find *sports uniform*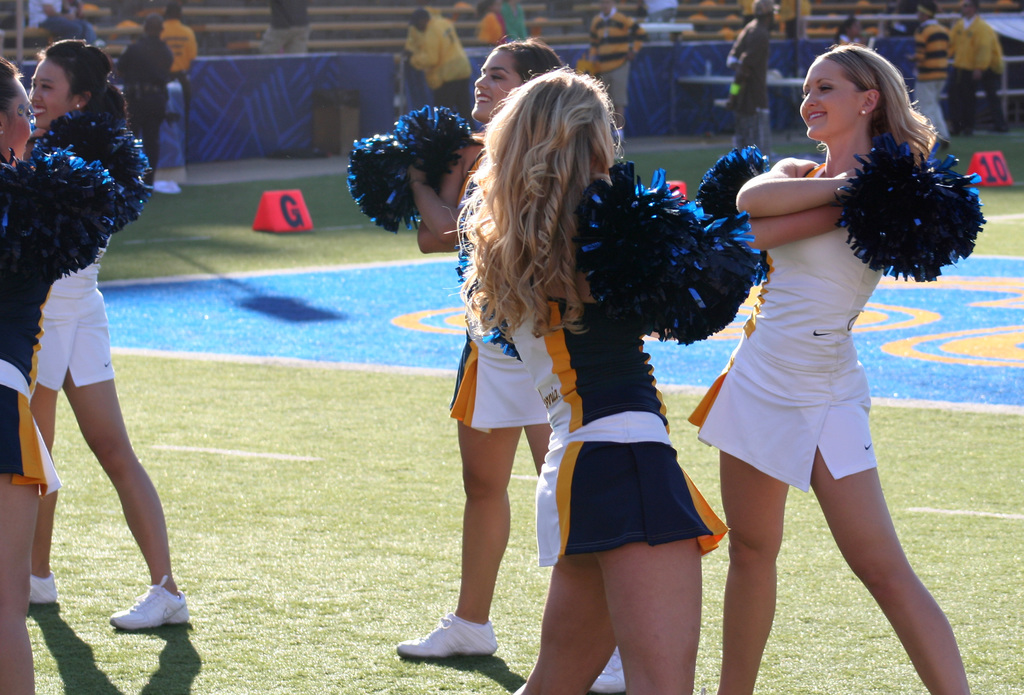
x1=0 y1=157 x2=111 y2=498
